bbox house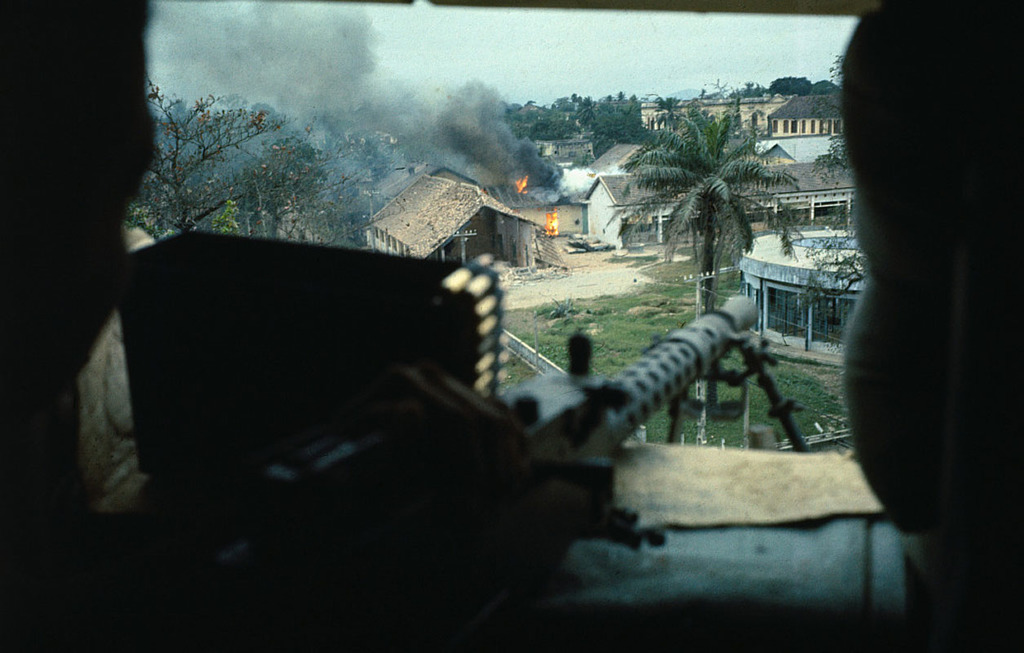
left=761, top=96, right=851, bottom=135
